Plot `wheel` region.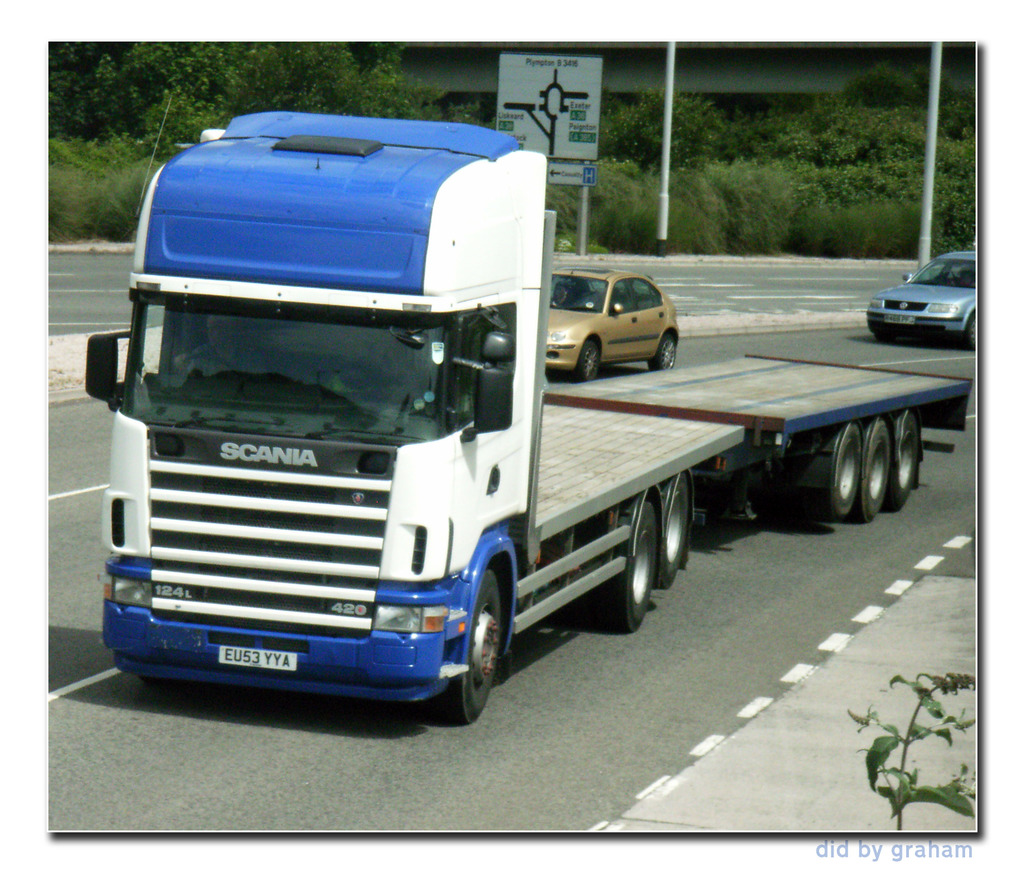
Plotted at x1=652, y1=335, x2=676, y2=370.
